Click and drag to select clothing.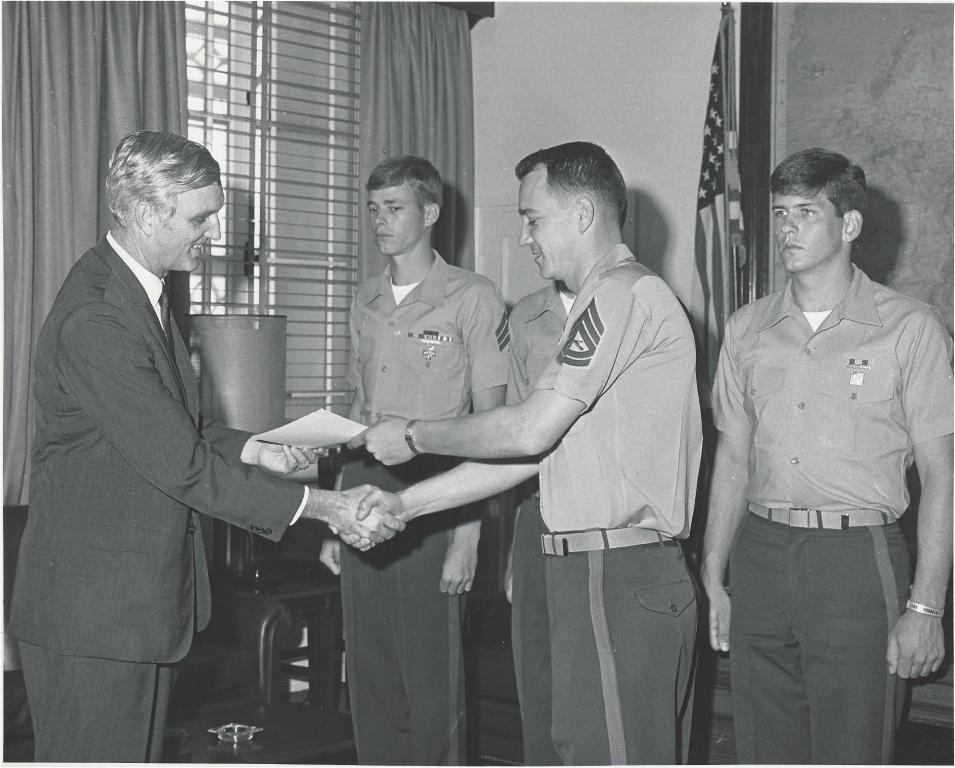
Selection: detection(6, 223, 307, 767).
